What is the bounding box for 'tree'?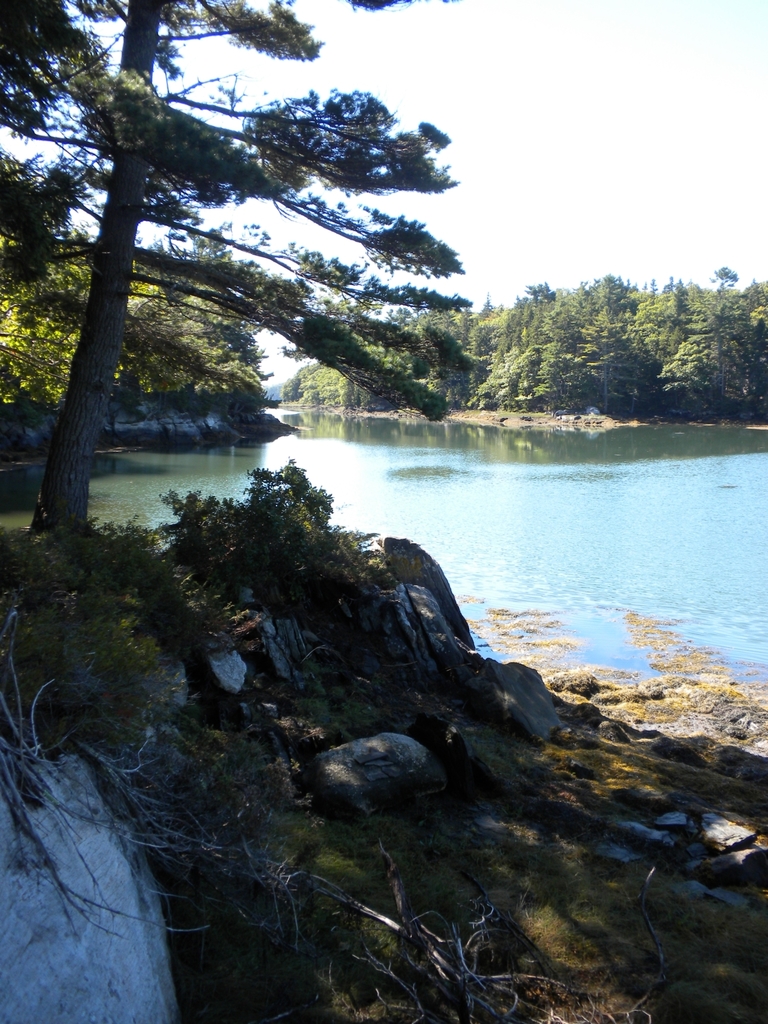
(left=503, top=342, right=545, bottom=402).
